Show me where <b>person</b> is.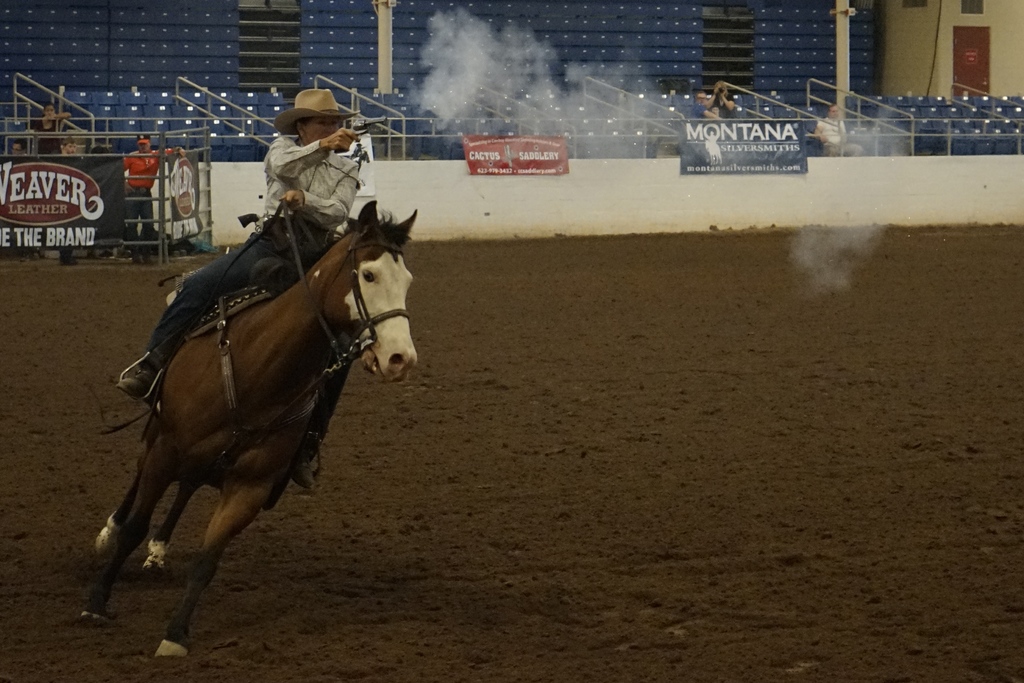
<b>person</b> is at pyautogui.locateOnScreen(113, 133, 191, 265).
